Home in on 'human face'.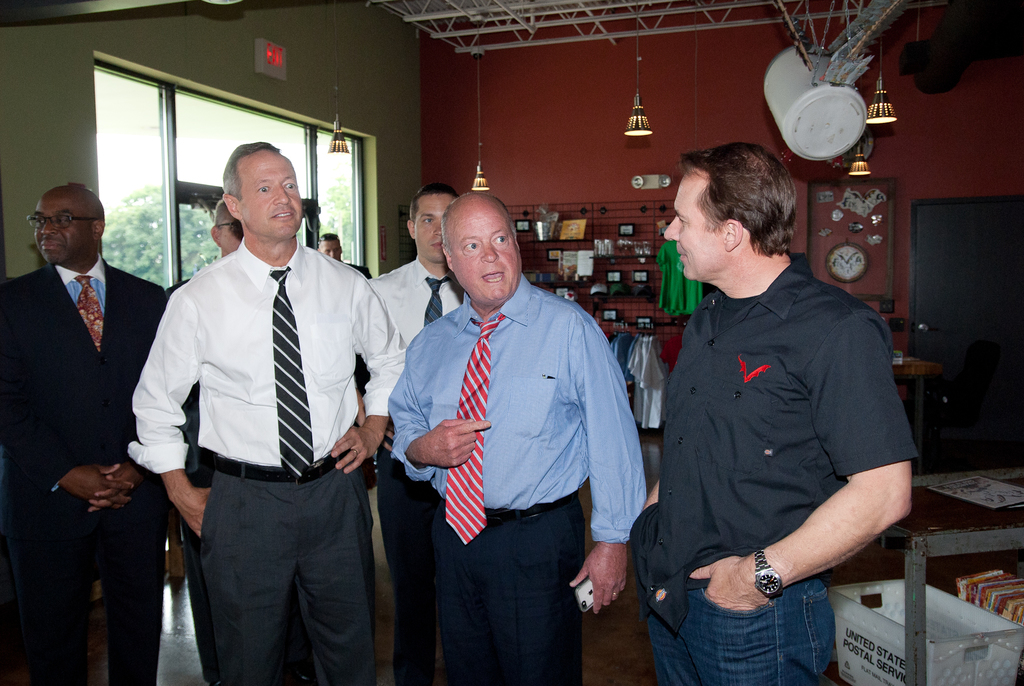
Homed in at [x1=419, y1=189, x2=454, y2=260].
